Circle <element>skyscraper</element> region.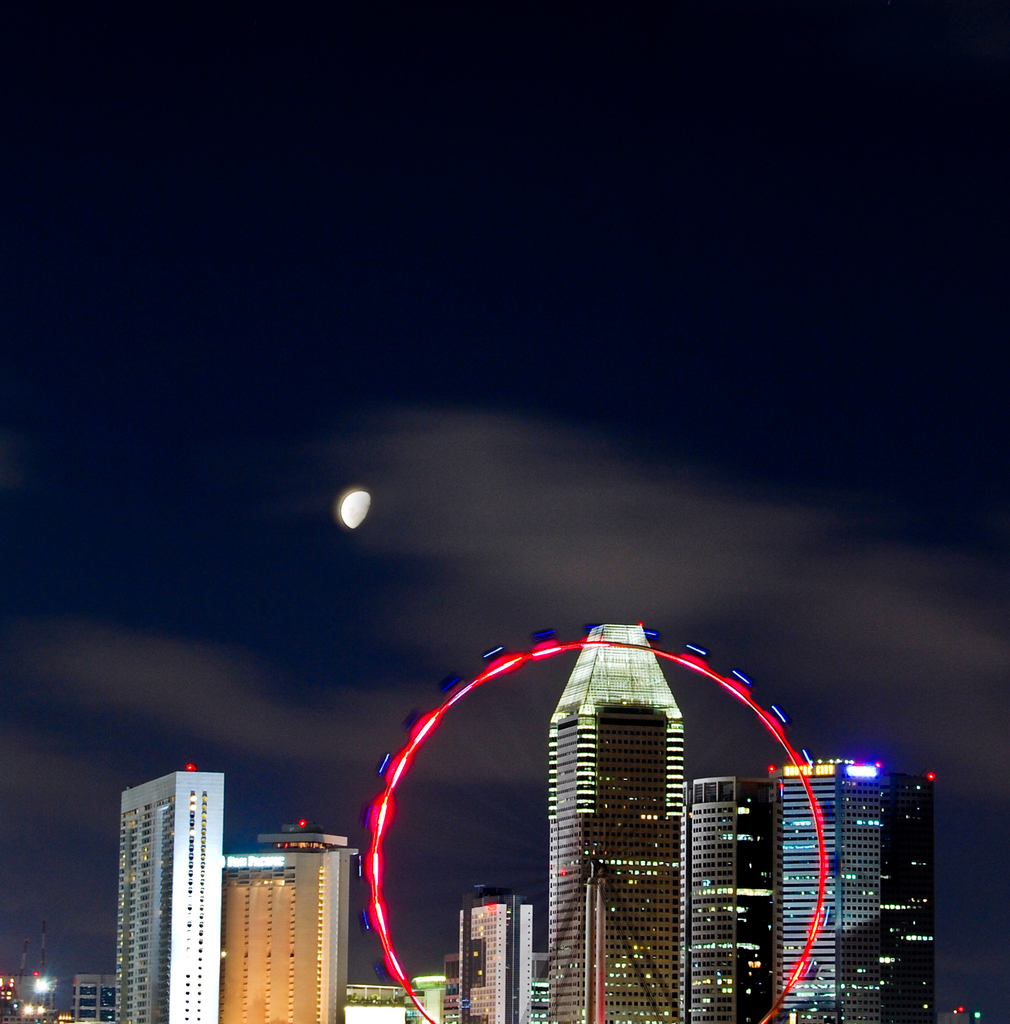
Region: detection(545, 626, 694, 1023).
